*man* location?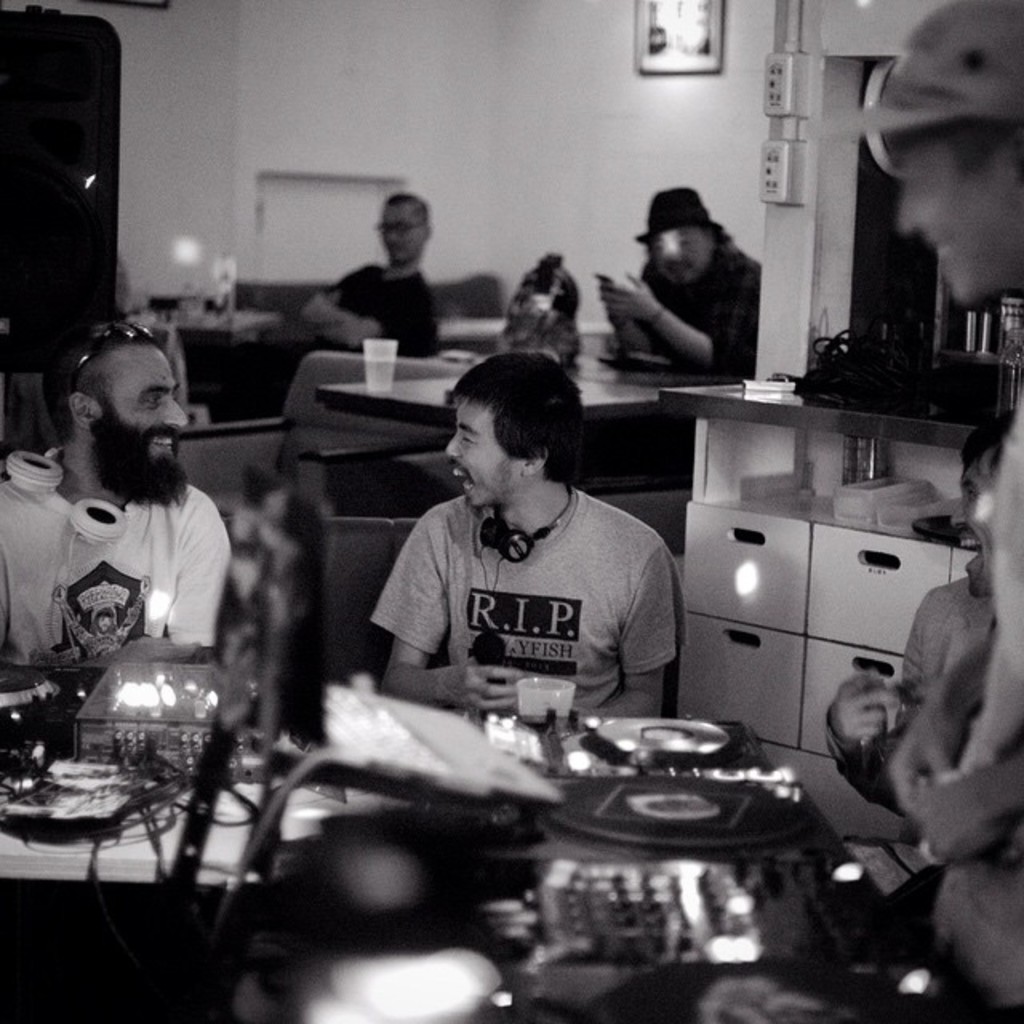
602,186,768,376
